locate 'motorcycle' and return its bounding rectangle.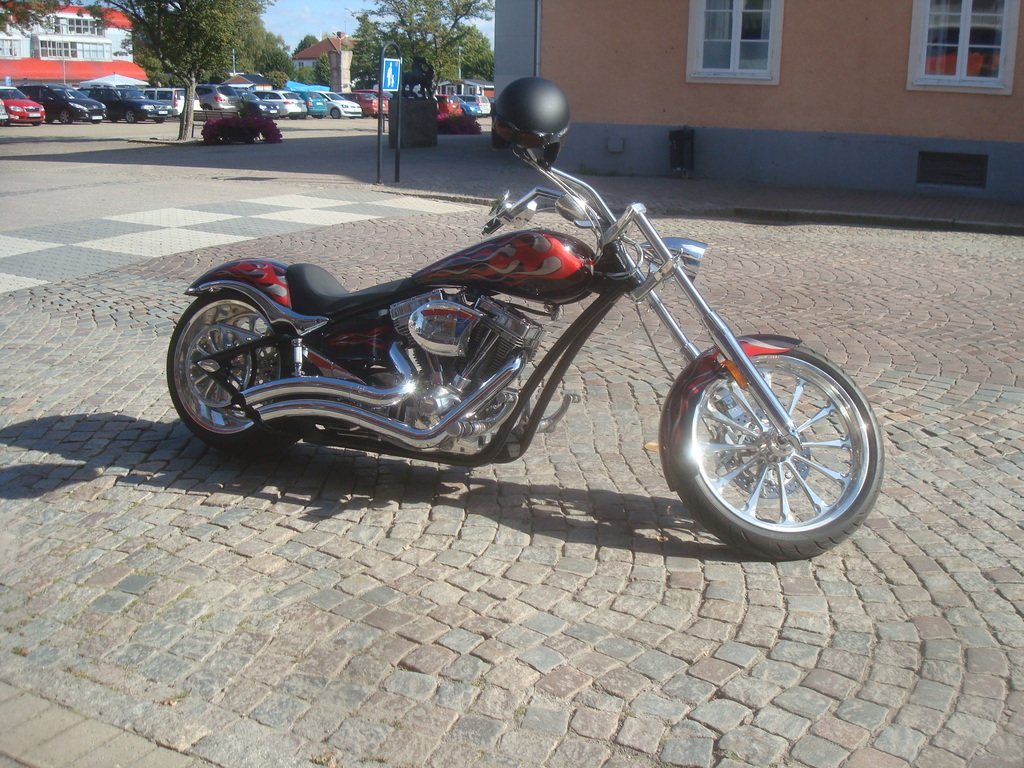
(175, 113, 882, 558).
